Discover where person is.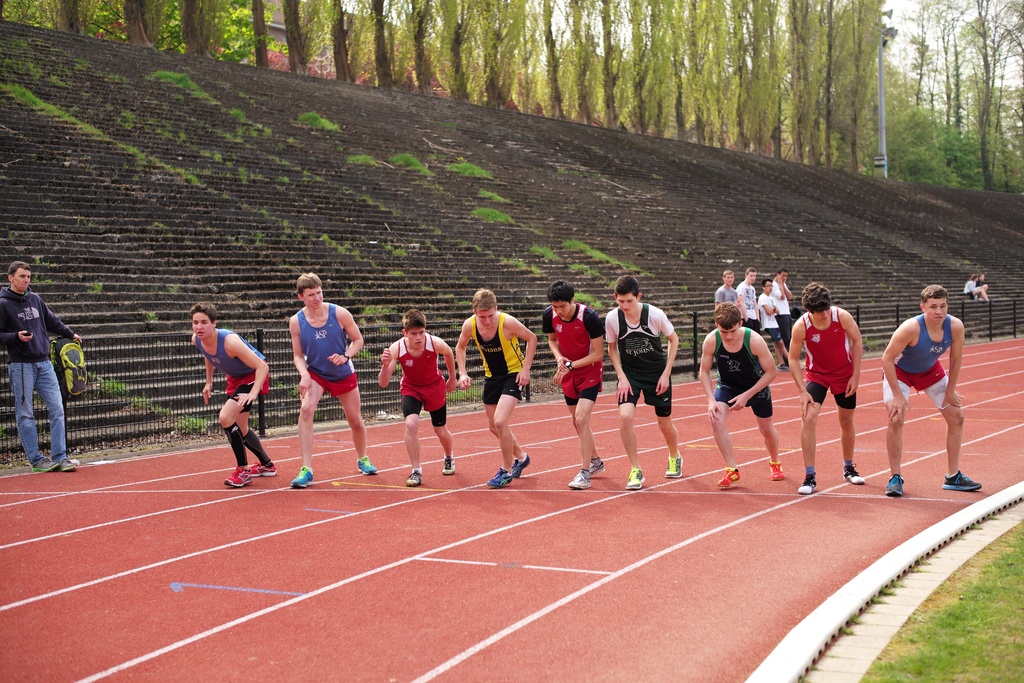
Discovered at region(0, 261, 84, 468).
